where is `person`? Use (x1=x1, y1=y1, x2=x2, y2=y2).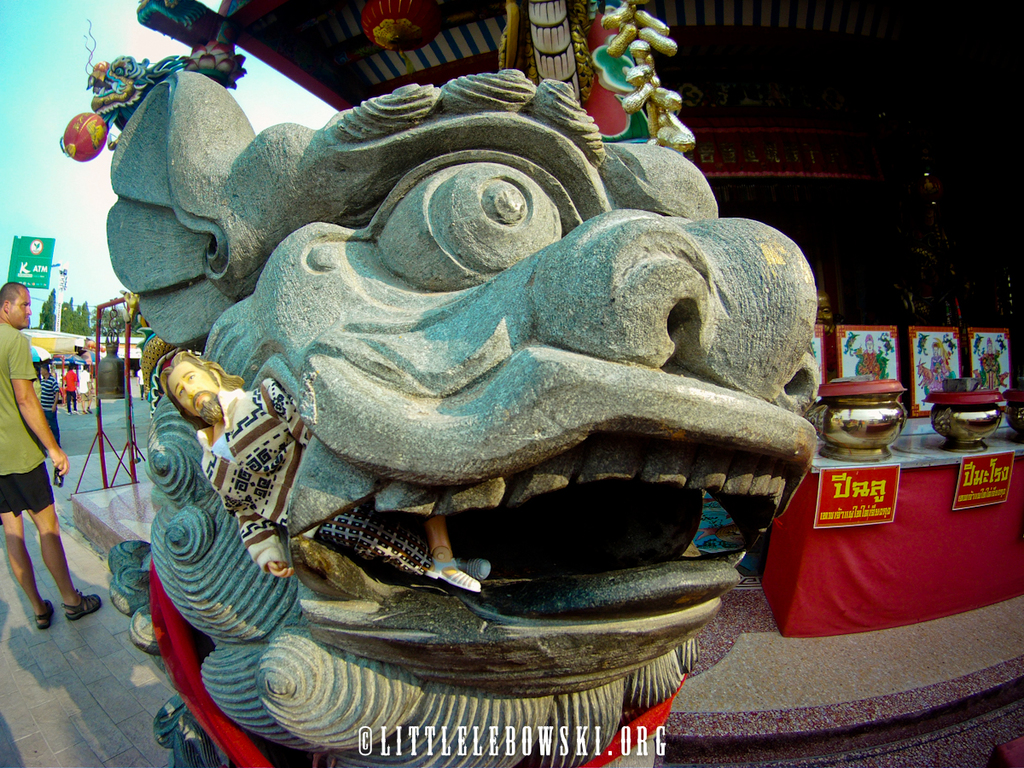
(x1=0, y1=284, x2=99, y2=639).
